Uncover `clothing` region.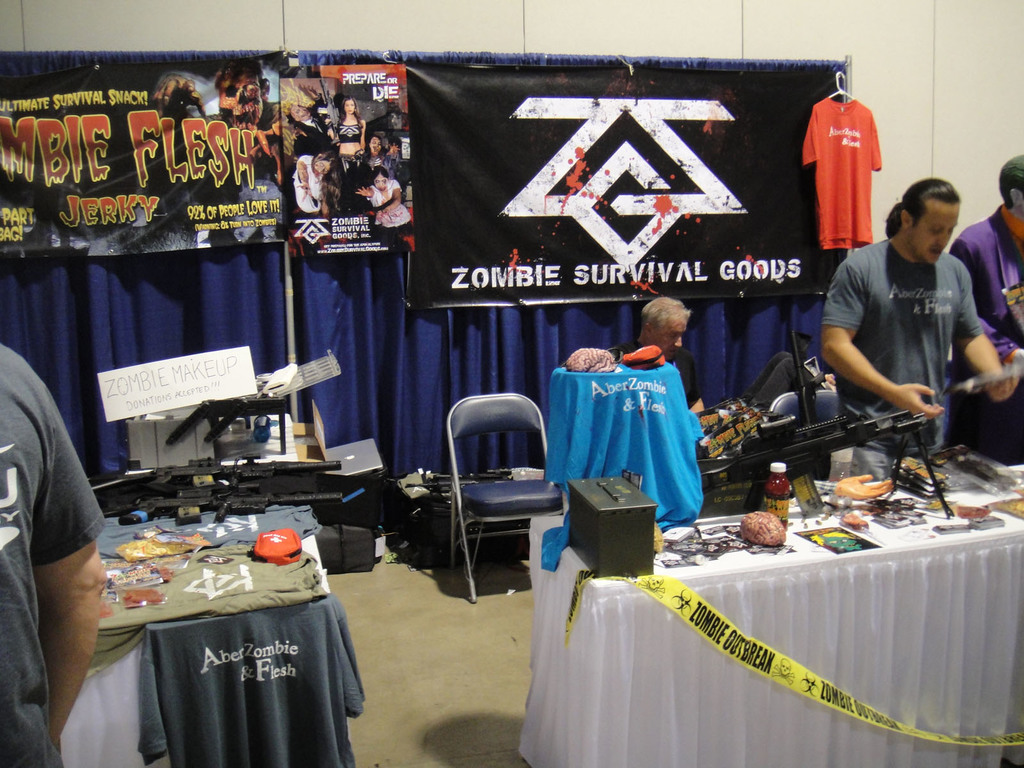
Uncovered: 291 157 325 214.
